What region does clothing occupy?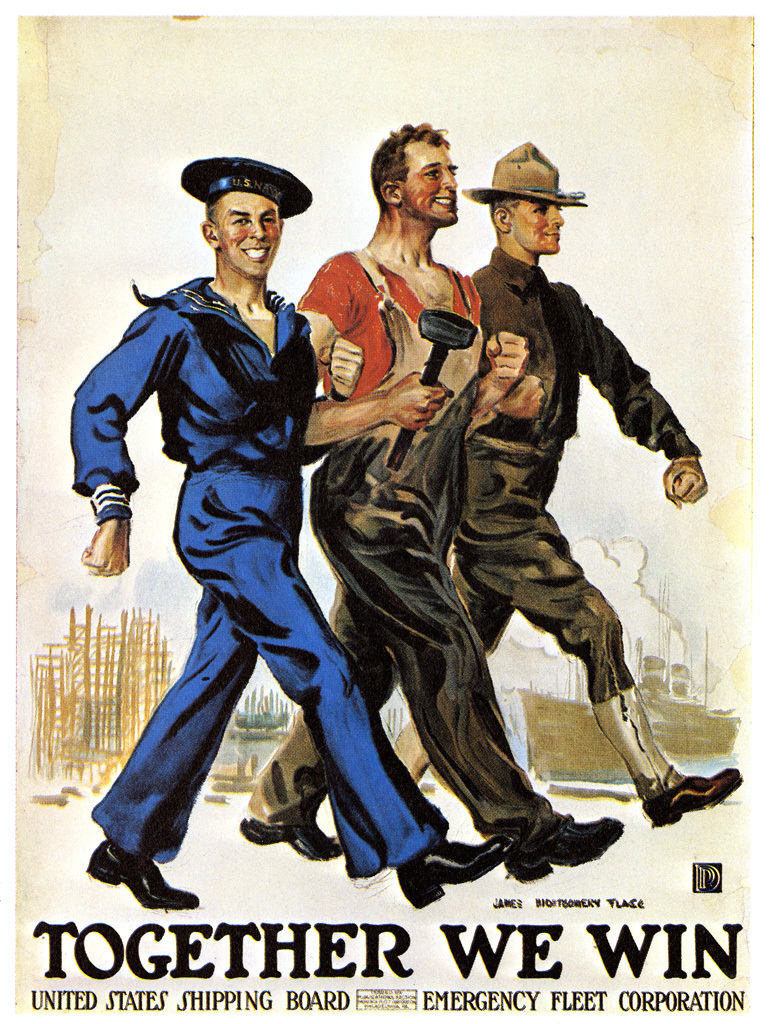
{"x1": 79, "y1": 207, "x2": 398, "y2": 843}.
